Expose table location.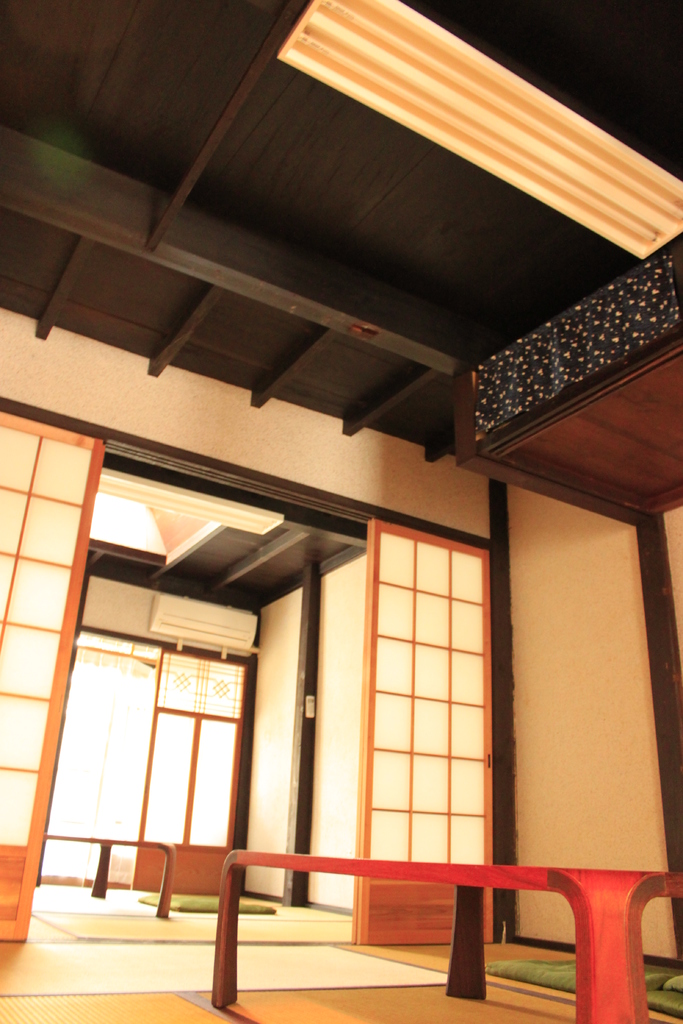
Exposed at [left=38, top=836, right=179, bottom=919].
